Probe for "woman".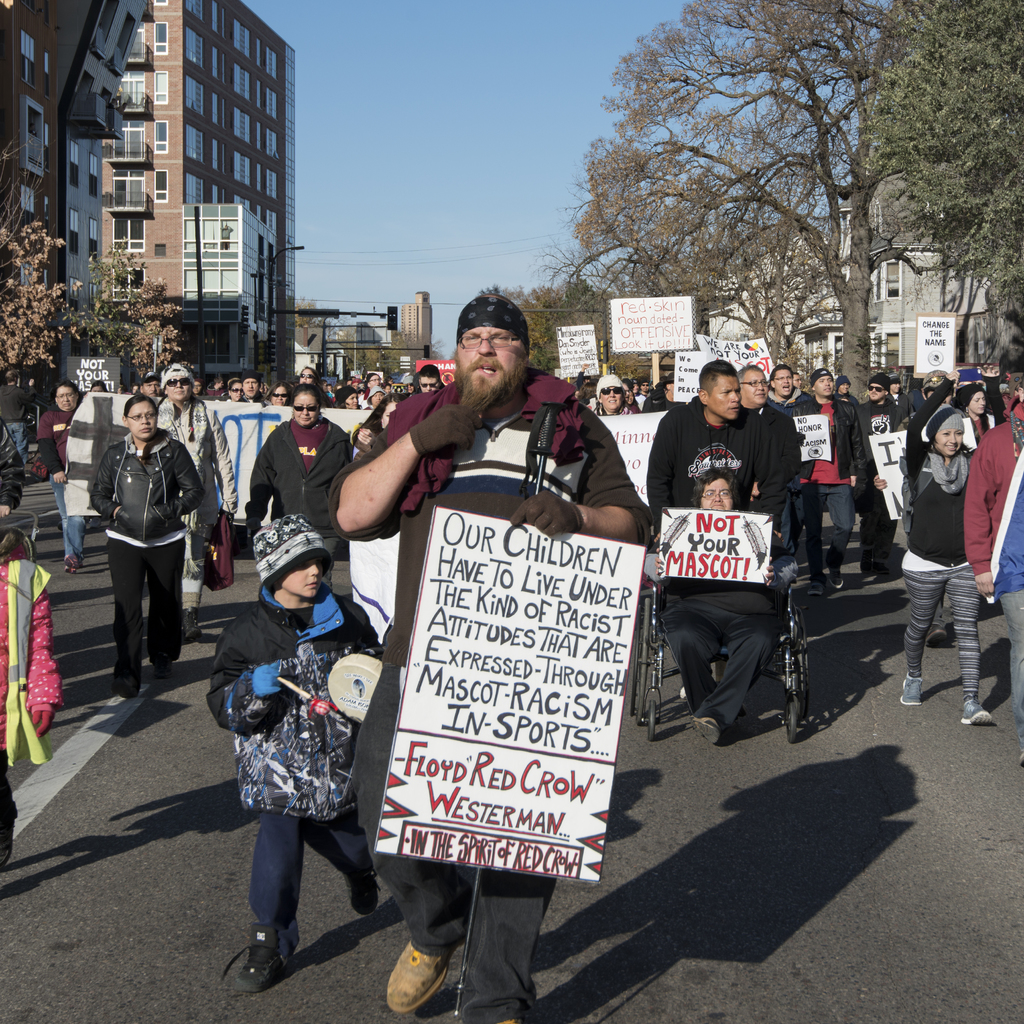
Probe result: crop(584, 372, 644, 422).
